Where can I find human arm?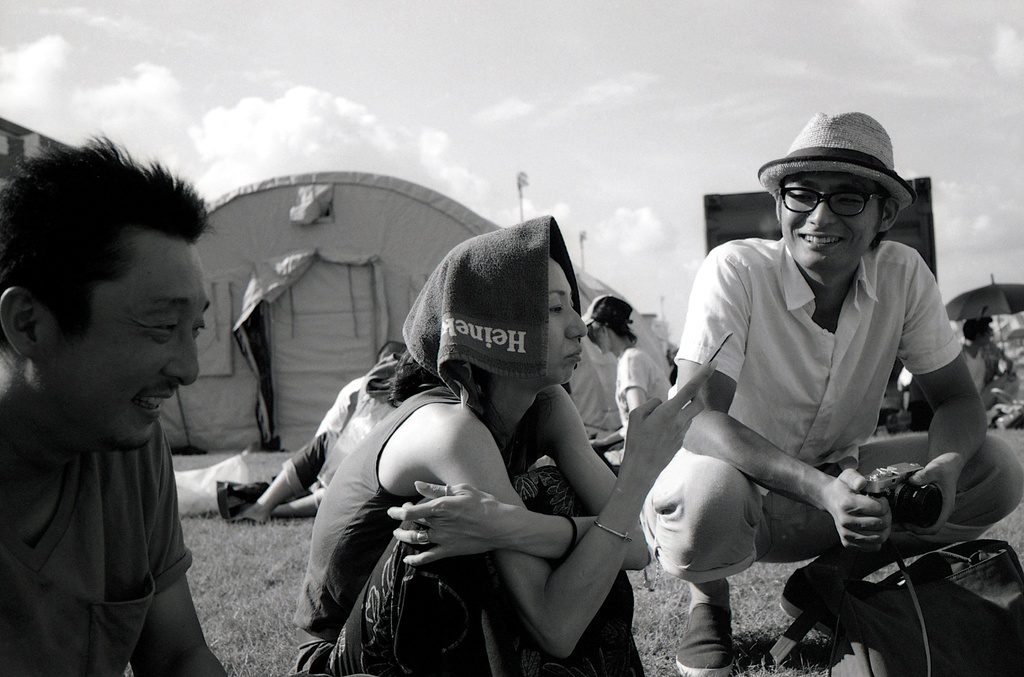
You can find it at Rect(387, 383, 658, 575).
